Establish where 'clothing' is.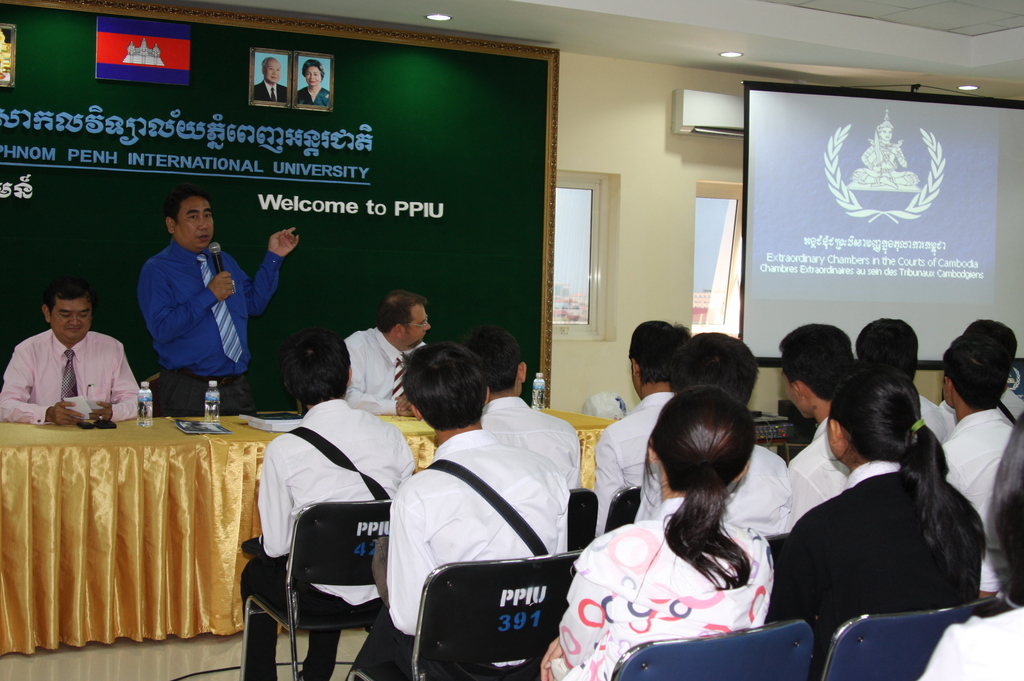
Established at [x1=527, y1=499, x2=764, y2=680].
